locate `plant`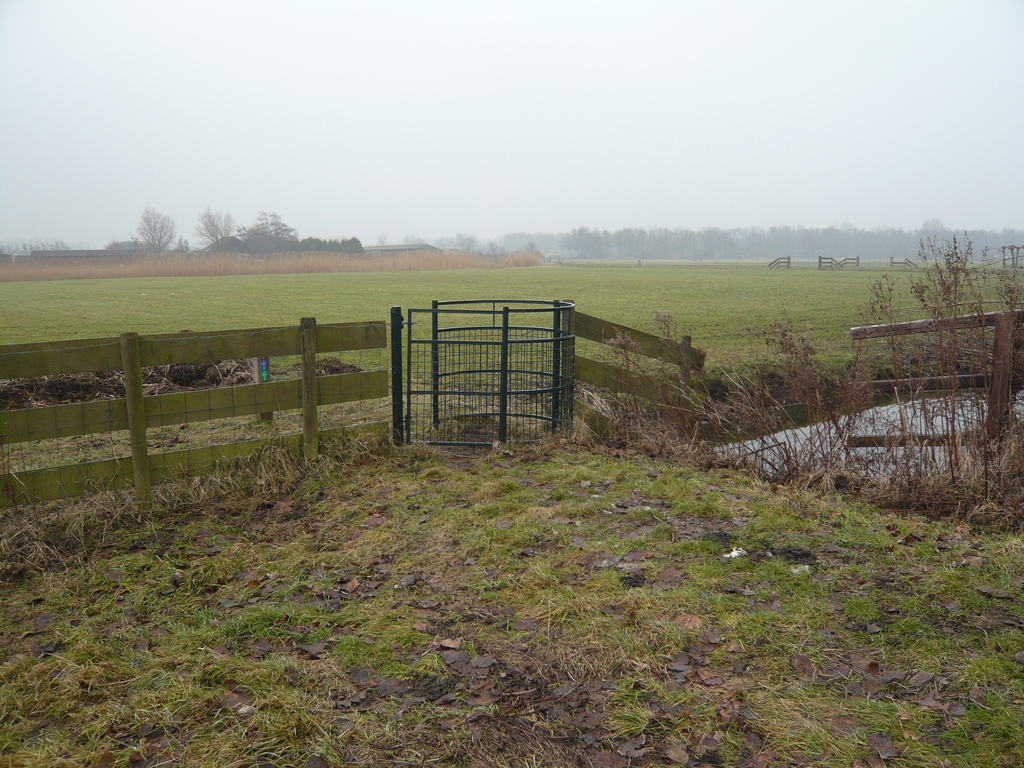
<region>599, 228, 1023, 534</region>
